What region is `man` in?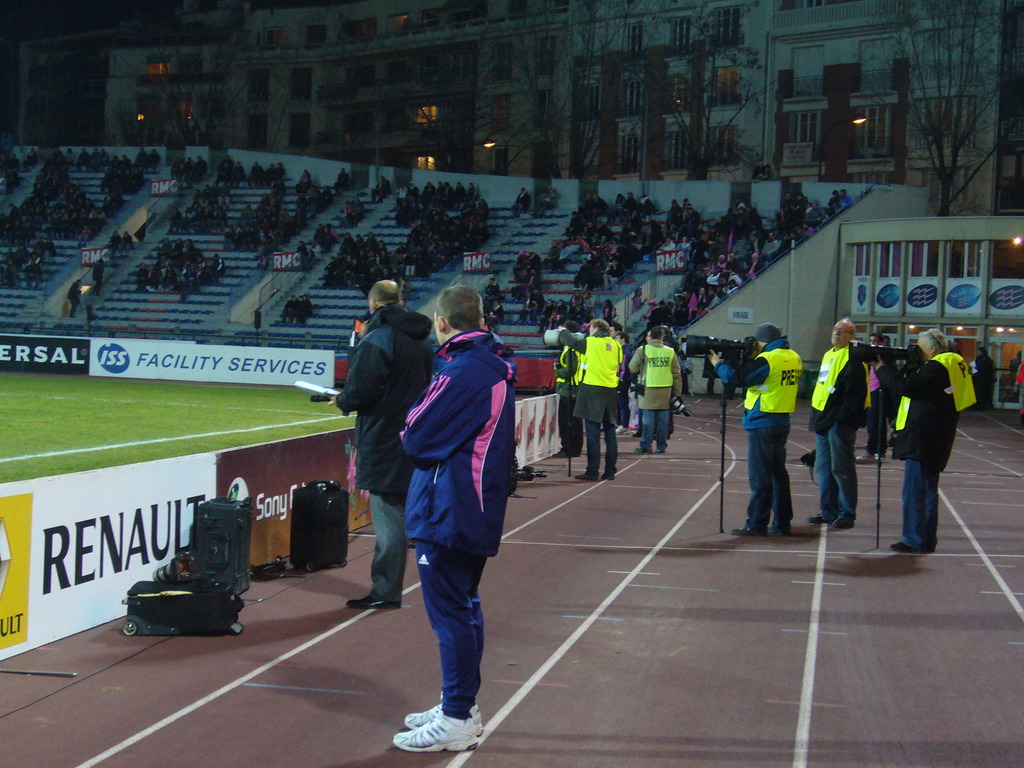
<region>294, 290, 311, 327</region>.
